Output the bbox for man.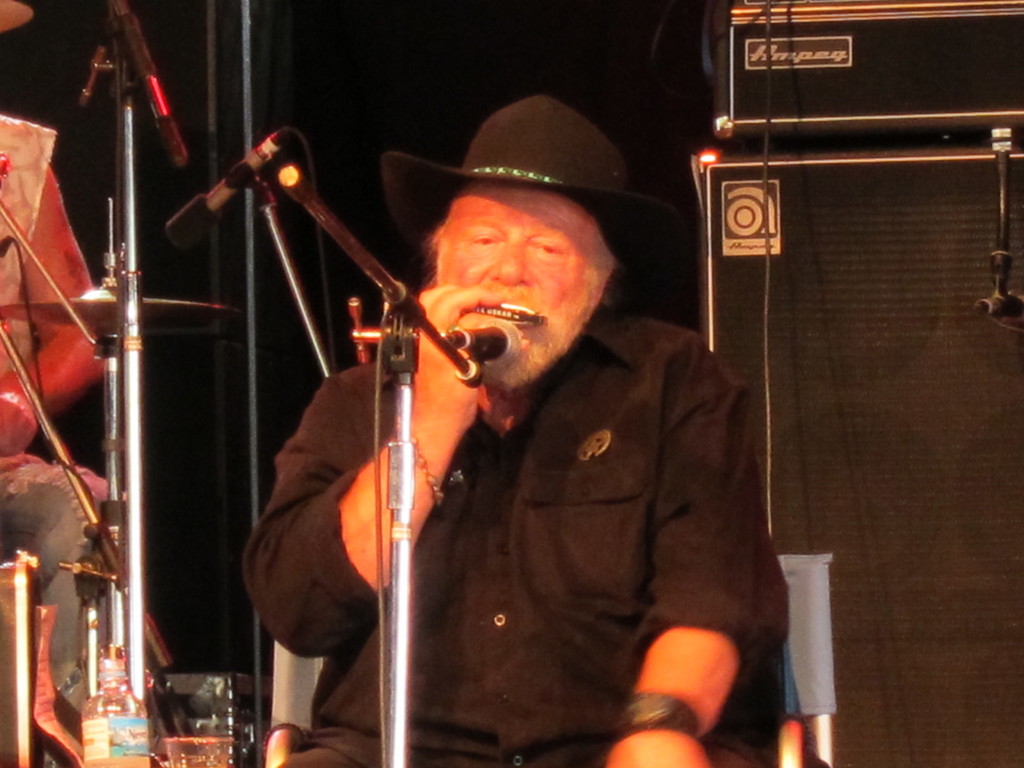
l=241, t=95, r=786, b=767.
